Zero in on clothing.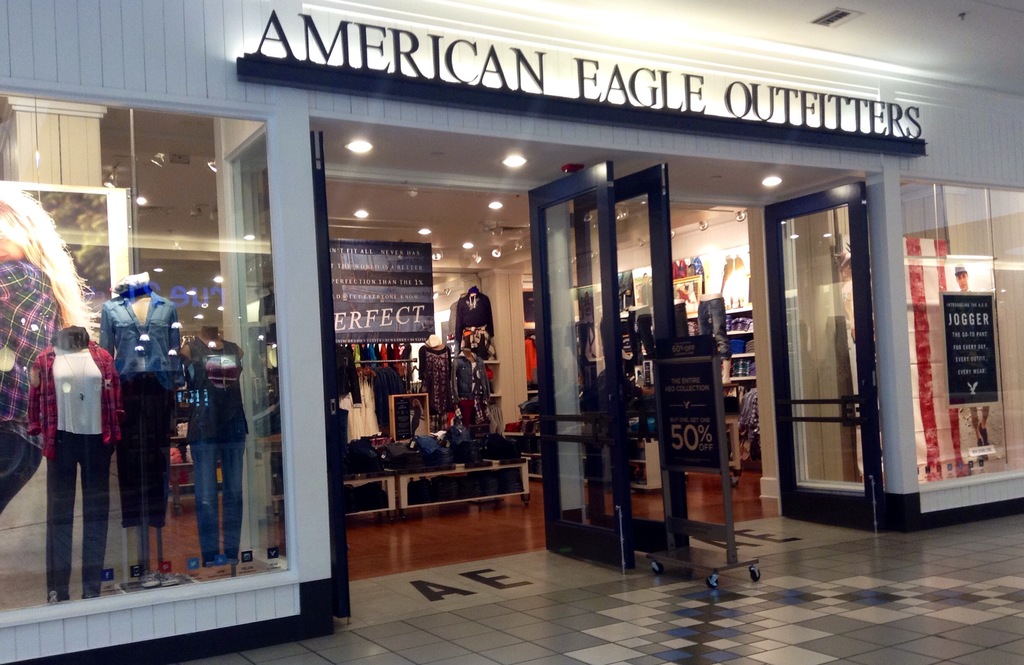
Zeroed in: <bbox>0, 264, 68, 517</bbox>.
